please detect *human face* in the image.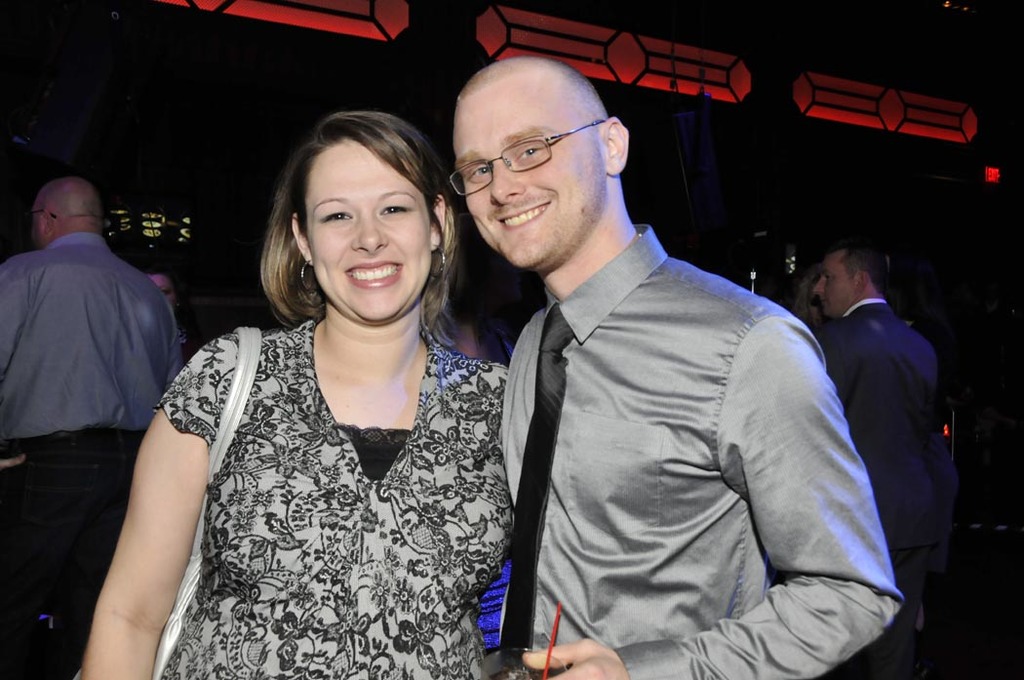
814 259 855 307.
